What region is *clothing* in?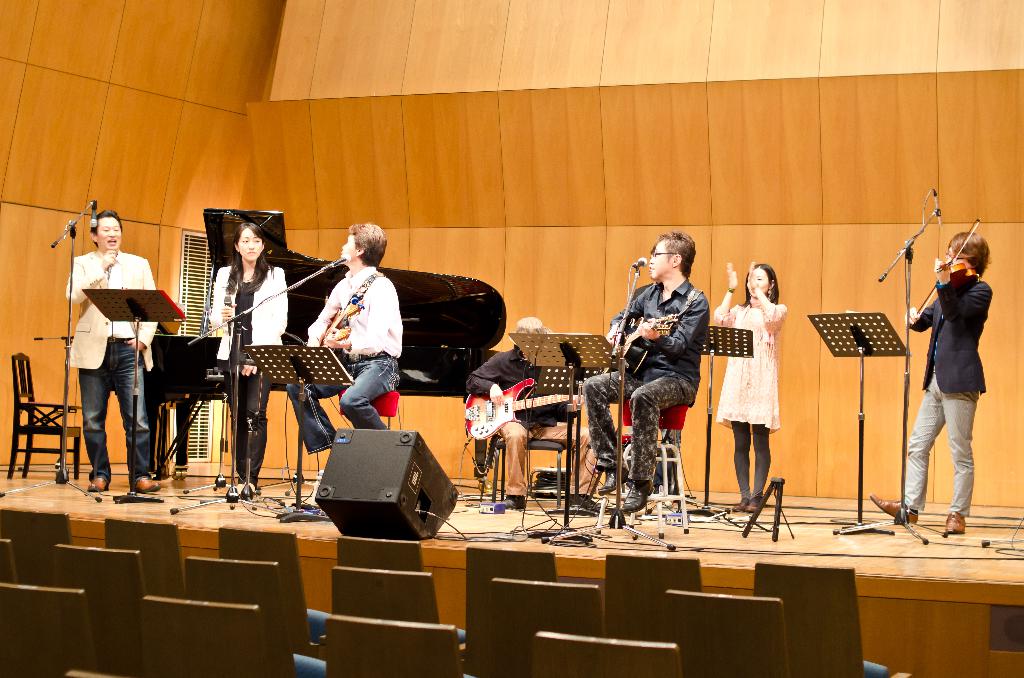
710:281:784:488.
